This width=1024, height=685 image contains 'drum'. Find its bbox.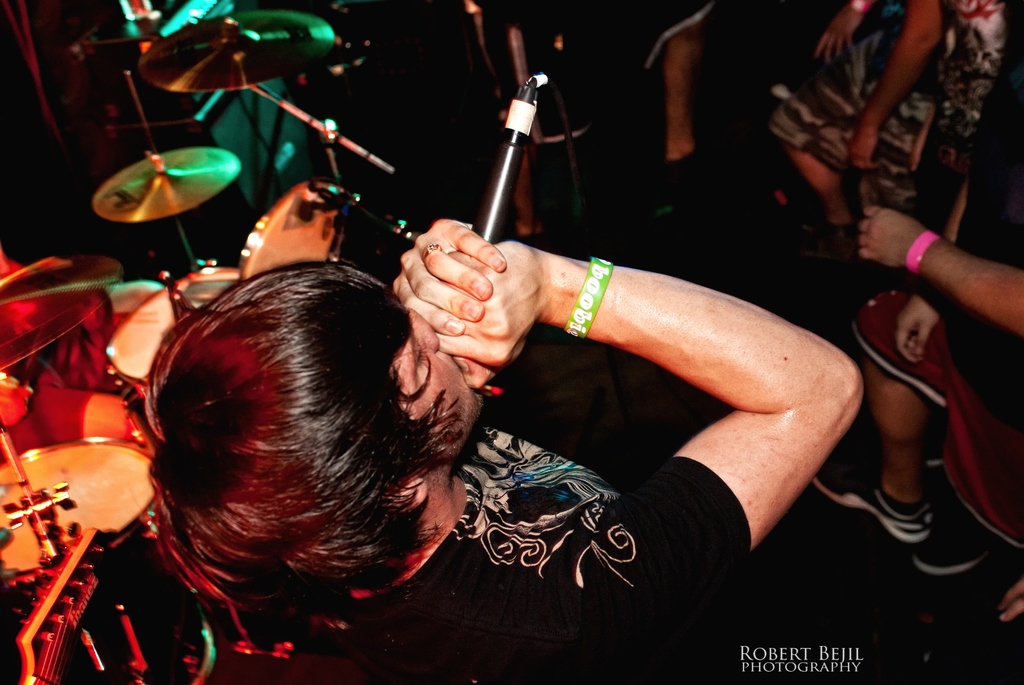
[92,249,268,401].
